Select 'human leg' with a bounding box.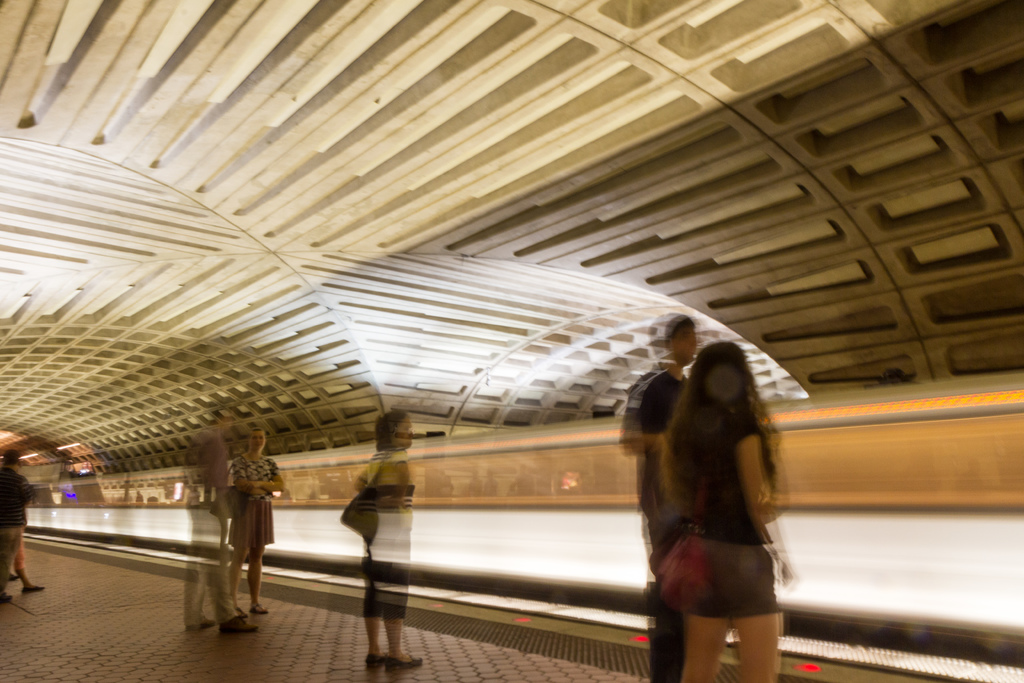
[193, 520, 253, 630].
